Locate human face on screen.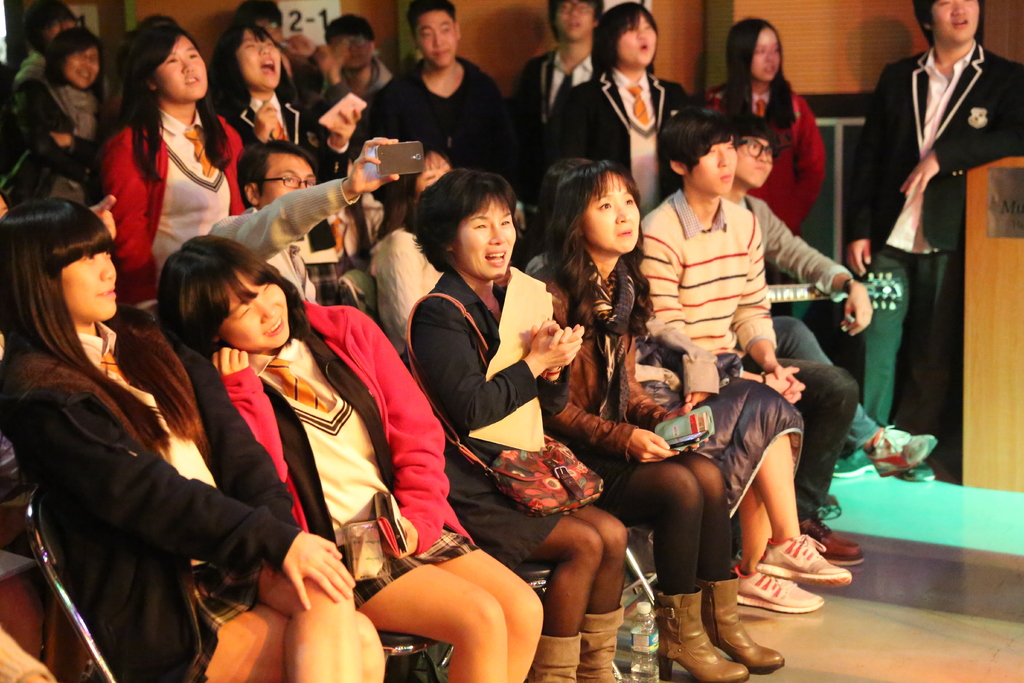
On screen at <bbox>130, 15, 204, 105</bbox>.
